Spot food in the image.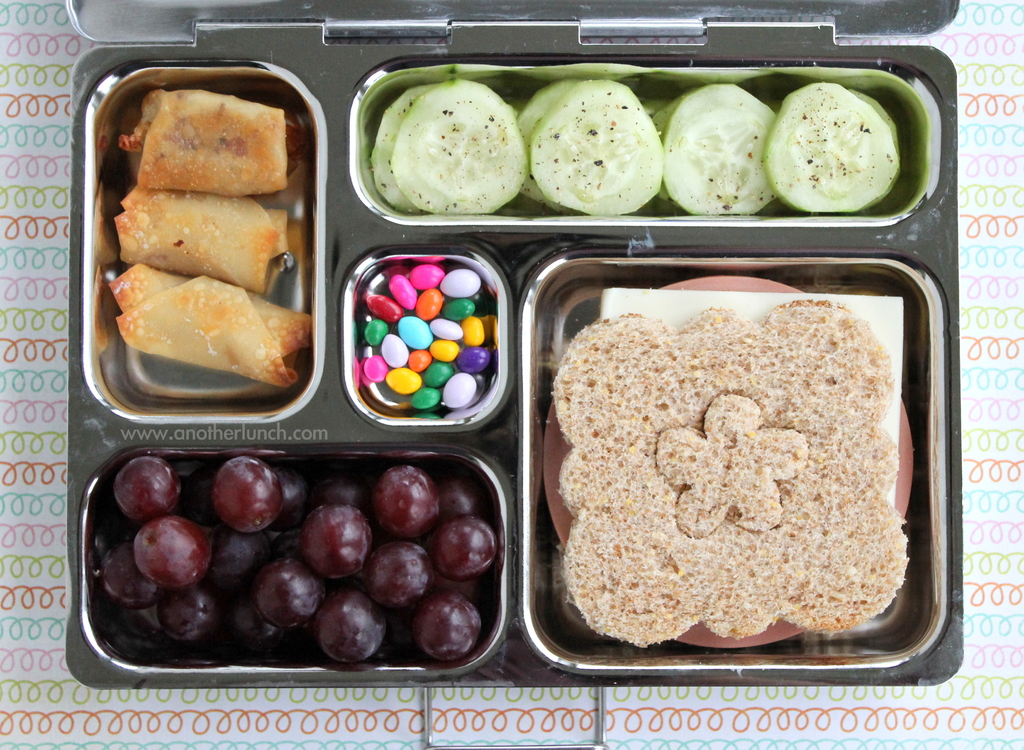
food found at 553 297 914 654.
